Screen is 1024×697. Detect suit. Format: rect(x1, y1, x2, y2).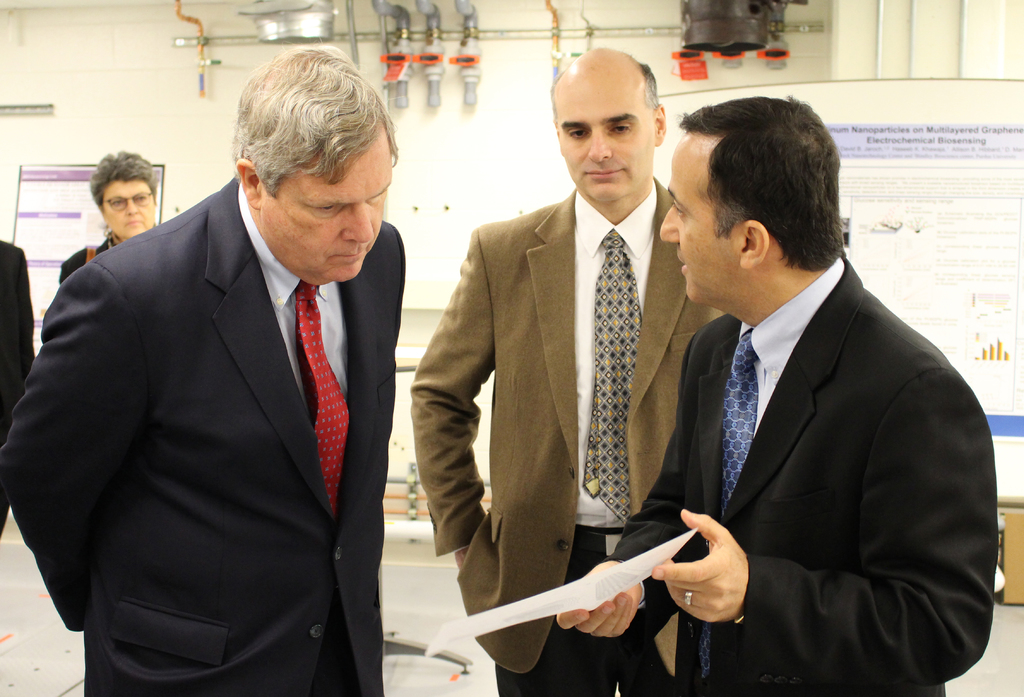
rect(408, 188, 730, 675).
